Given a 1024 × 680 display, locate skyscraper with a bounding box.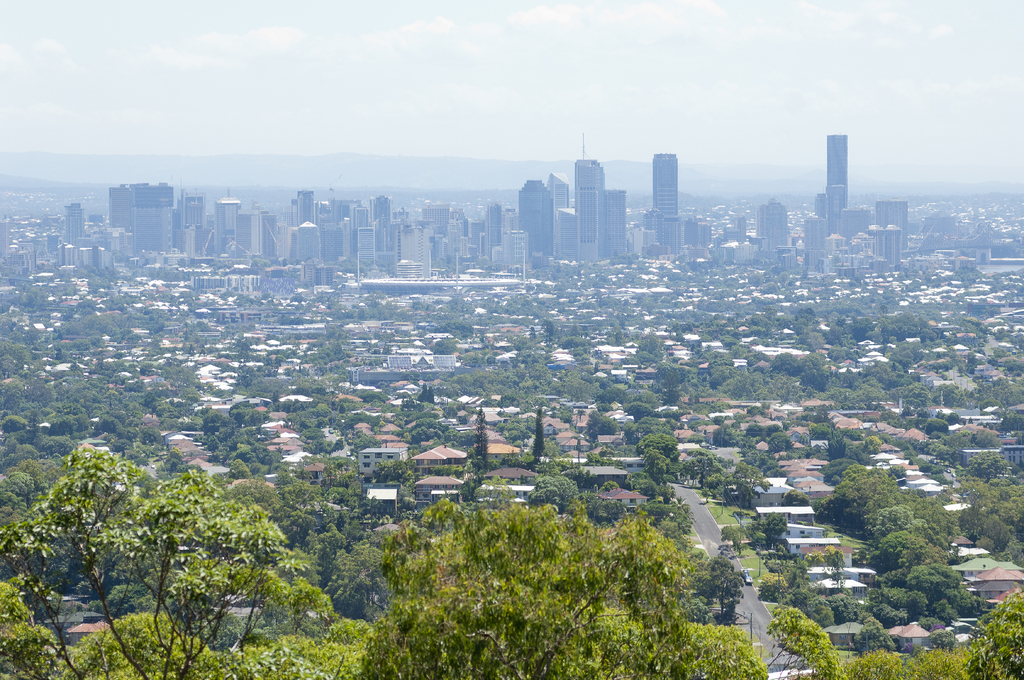
Located: box(479, 201, 498, 275).
